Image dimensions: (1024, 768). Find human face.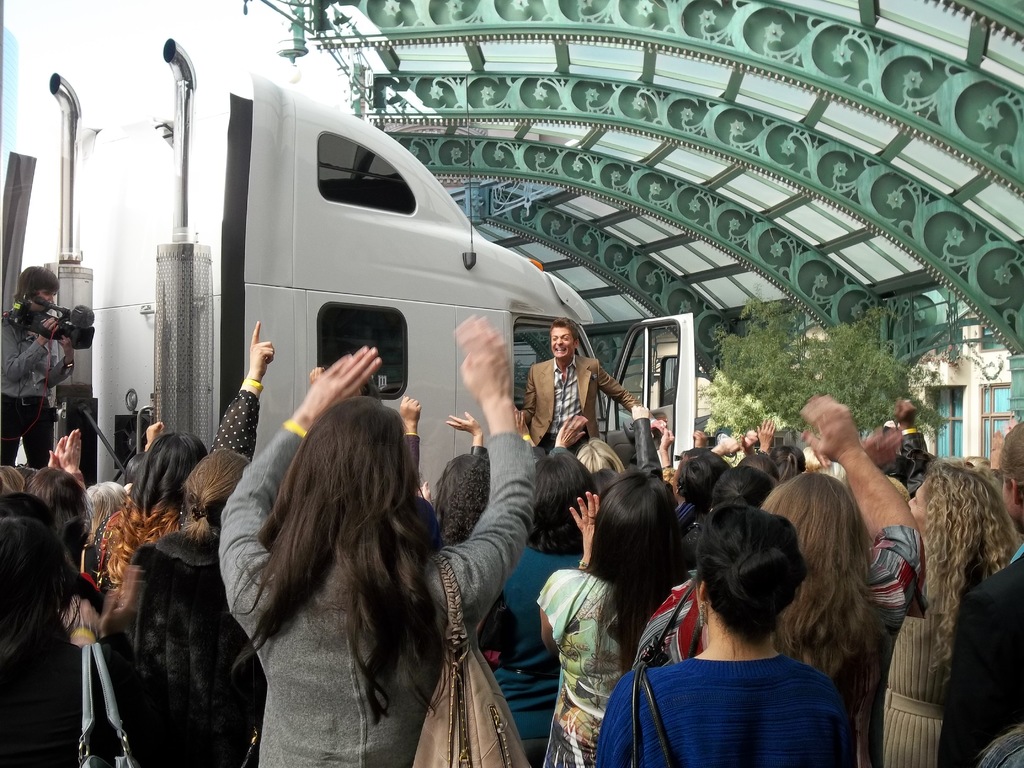
x1=909, y1=478, x2=928, y2=532.
